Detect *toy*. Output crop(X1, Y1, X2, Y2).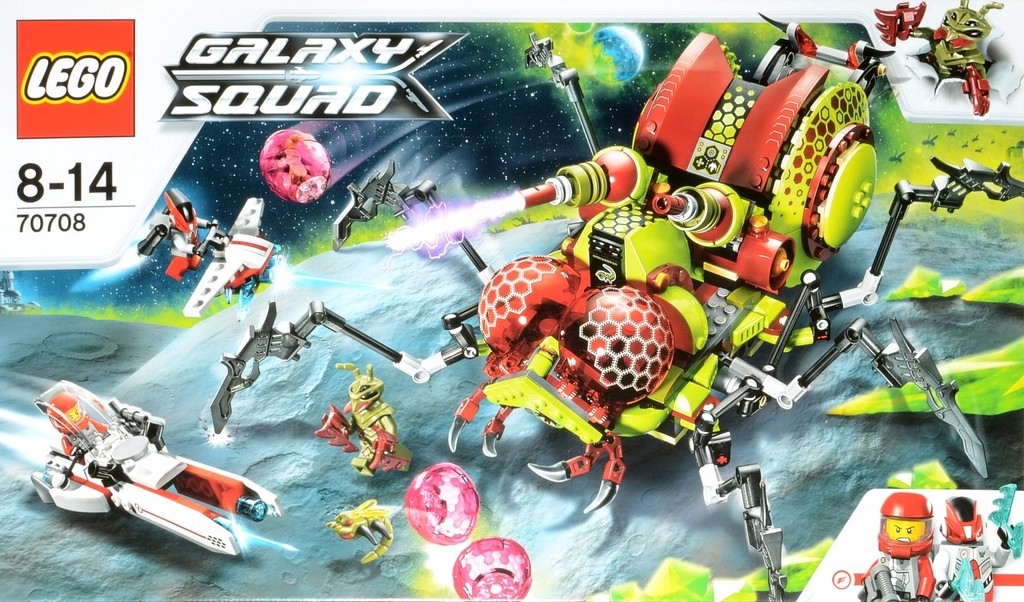
crop(28, 375, 282, 558).
